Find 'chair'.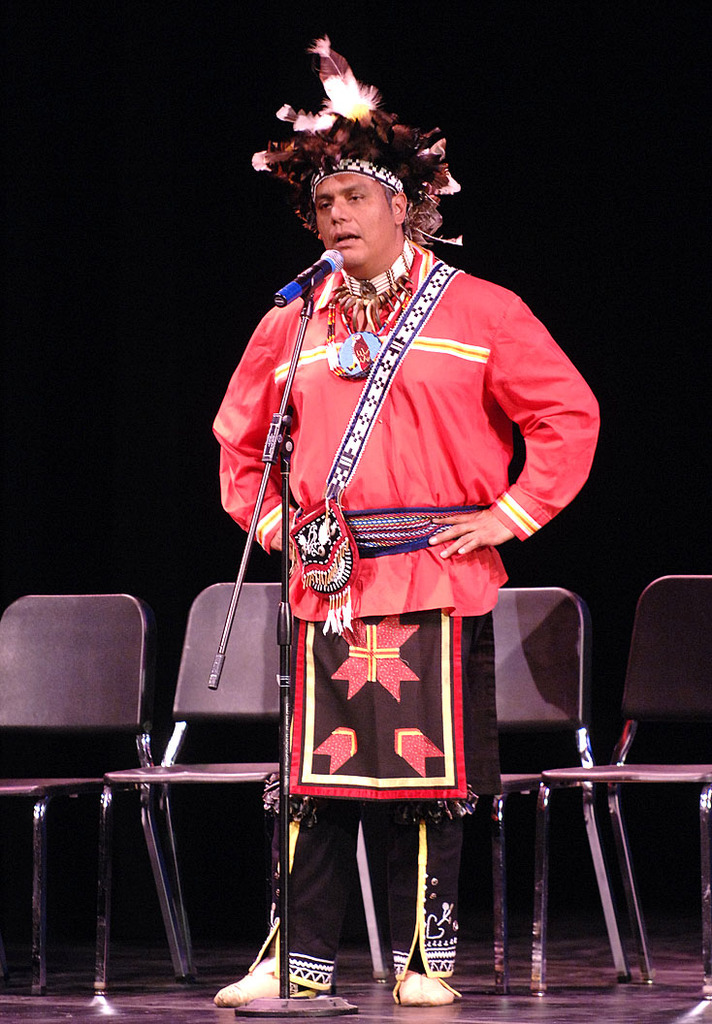
detection(7, 574, 181, 999).
